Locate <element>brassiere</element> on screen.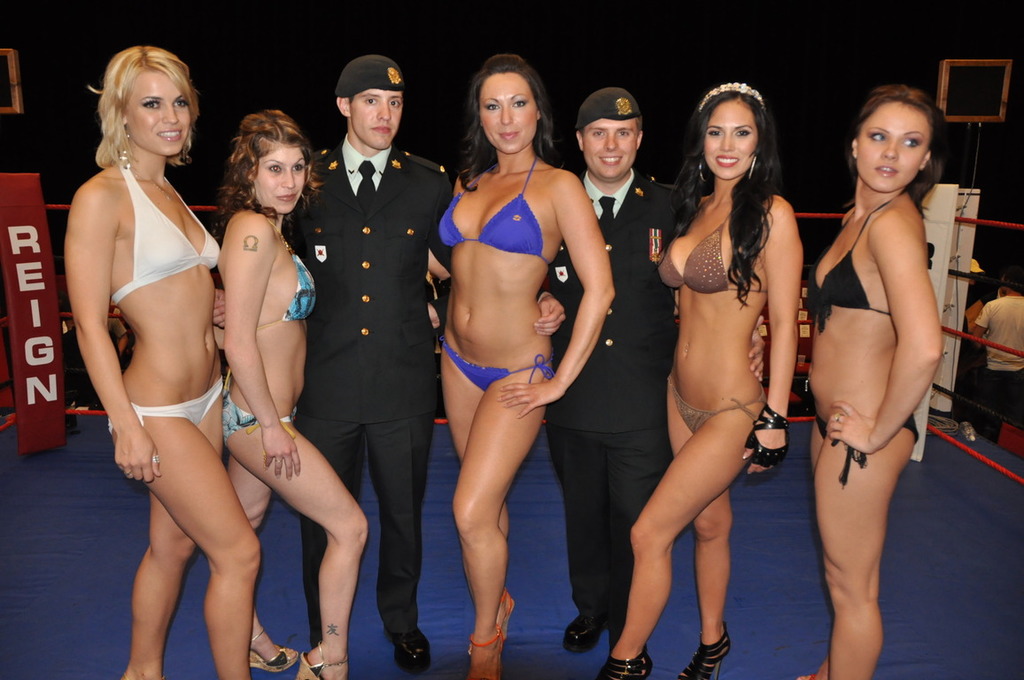
On screen at bbox(655, 212, 763, 290).
